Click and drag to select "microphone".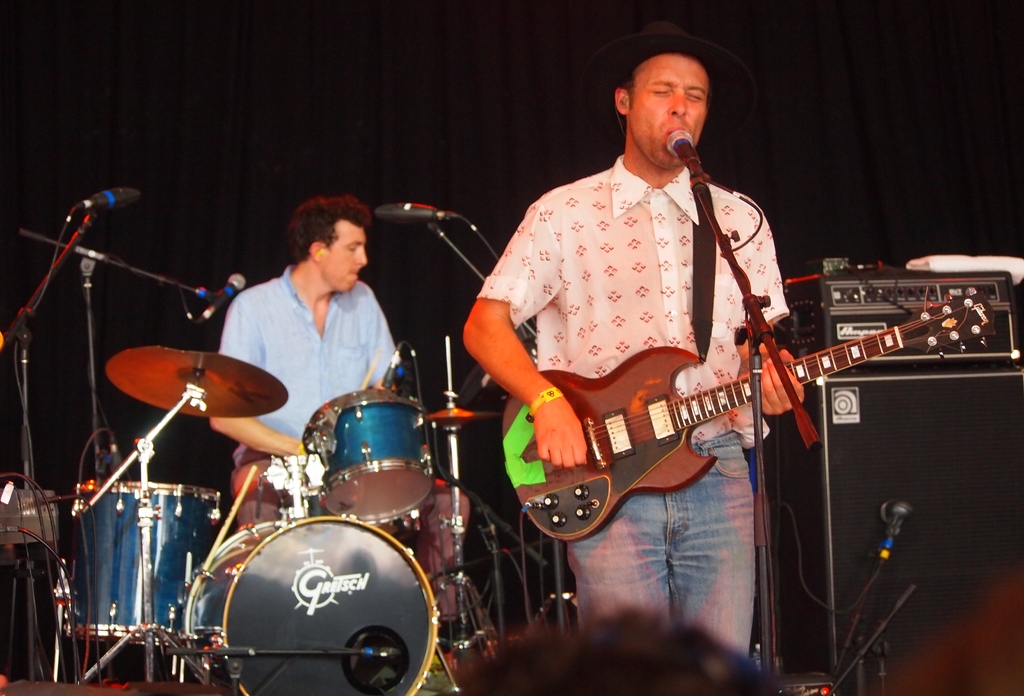
Selection: box=[184, 271, 253, 336].
